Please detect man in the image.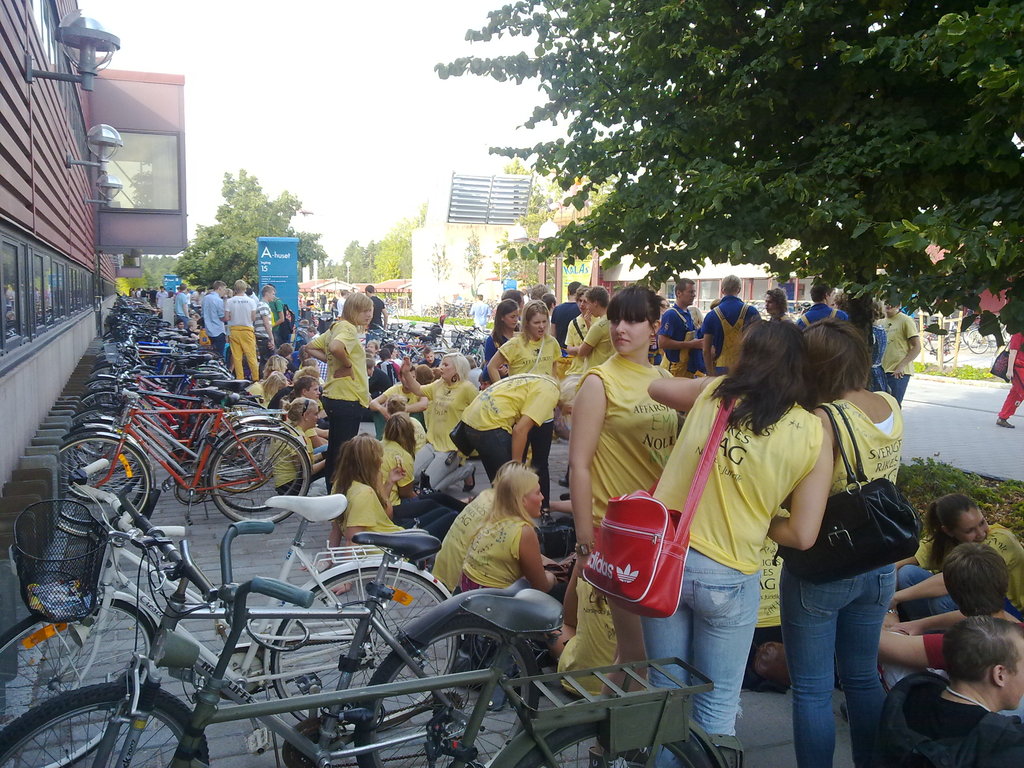
{"left": 173, "top": 319, "right": 183, "bottom": 330}.
